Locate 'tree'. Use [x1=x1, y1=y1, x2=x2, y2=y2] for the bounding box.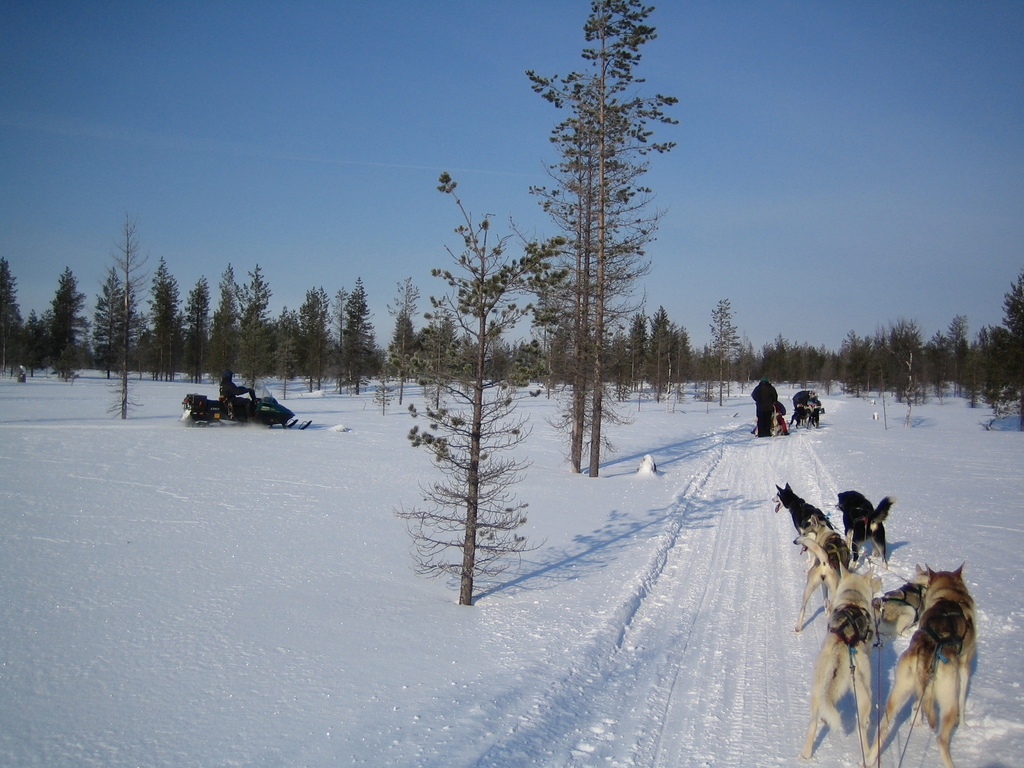
[x1=20, y1=308, x2=49, y2=378].
